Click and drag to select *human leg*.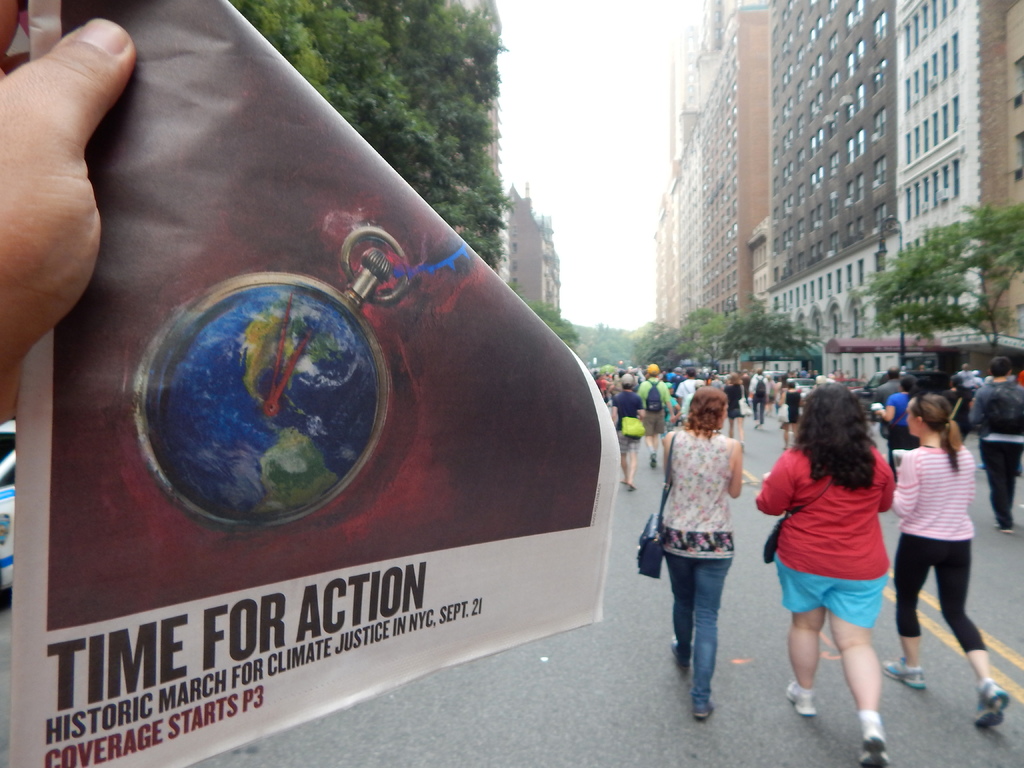
Selection: (783, 556, 828, 717).
